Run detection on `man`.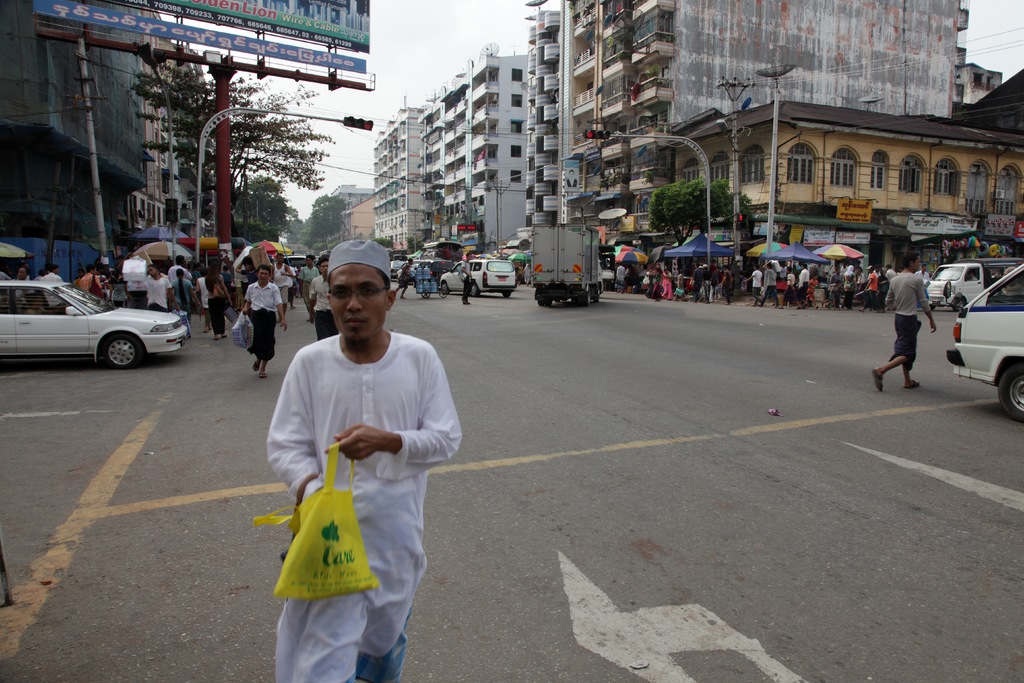
Result: 147:265:180:311.
